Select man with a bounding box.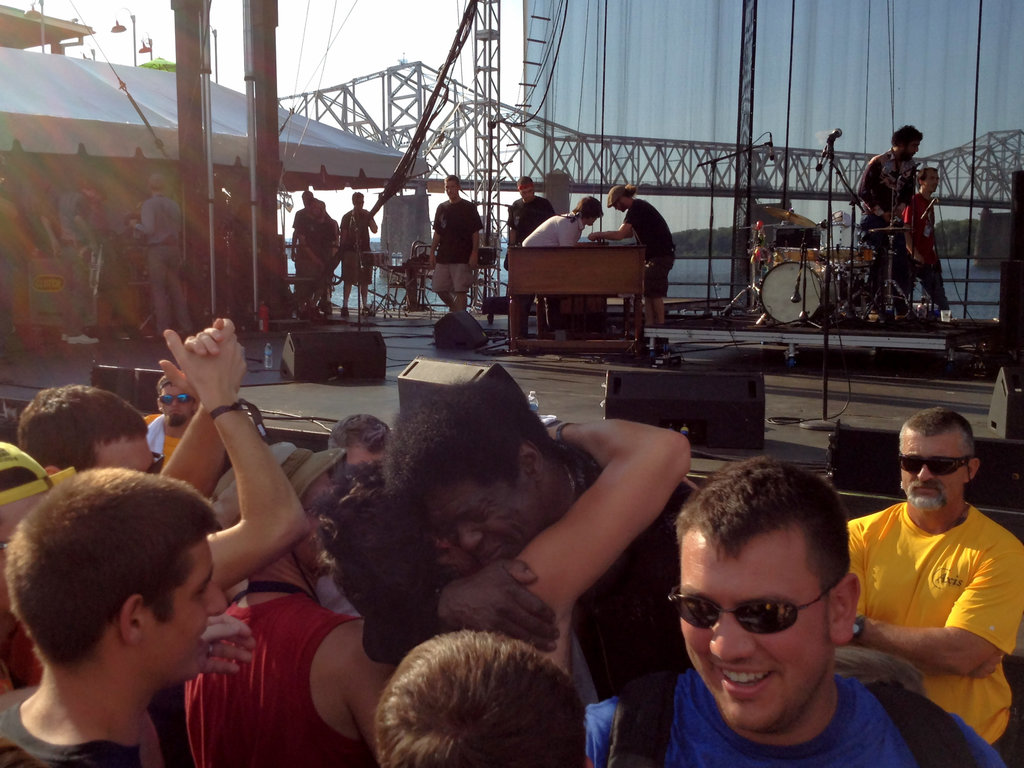
369, 626, 593, 767.
